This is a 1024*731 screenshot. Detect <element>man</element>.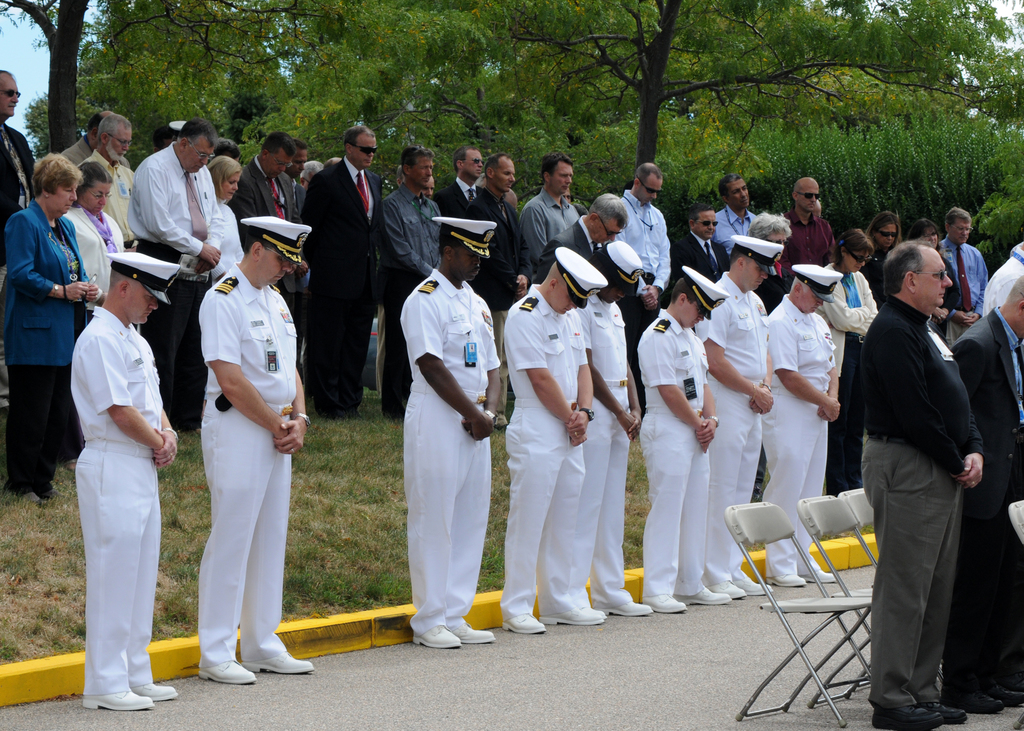
666:200:739:283.
